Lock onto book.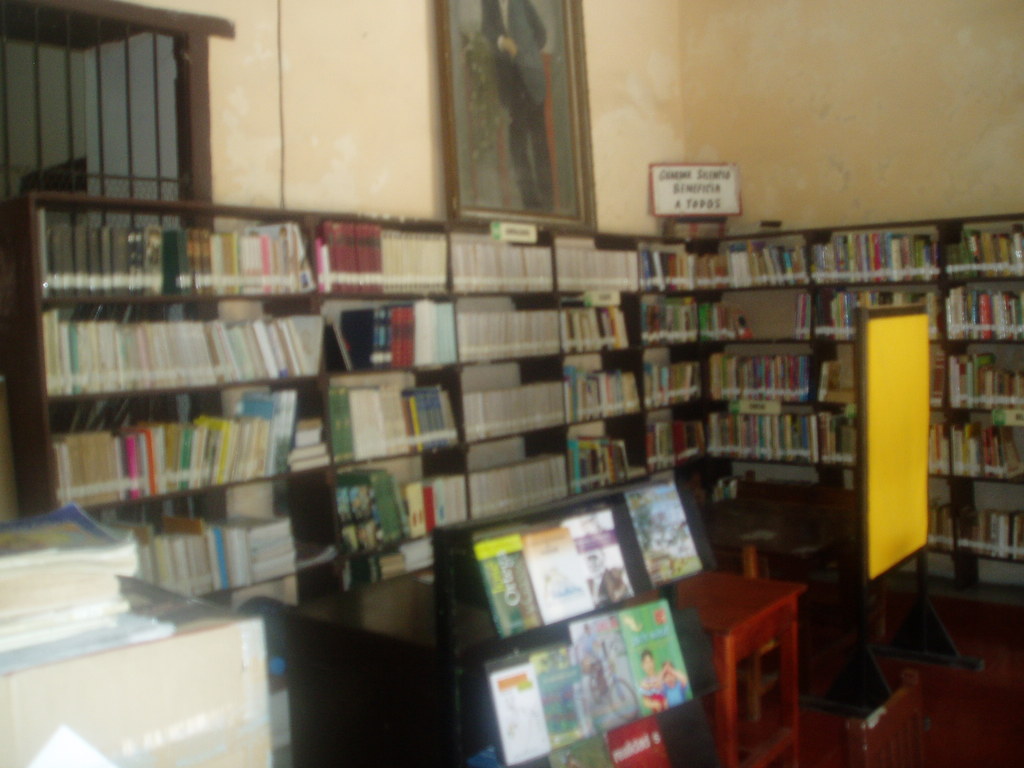
Locked: <bbox>239, 230, 255, 299</bbox>.
